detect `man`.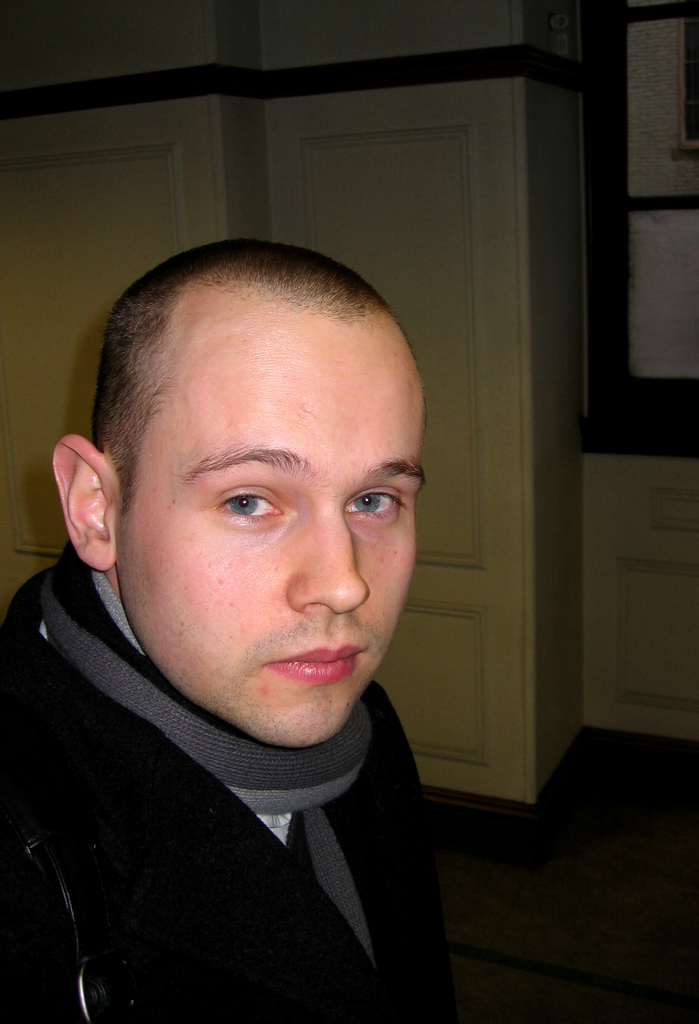
Detected at {"left": 0, "top": 217, "right": 524, "bottom": 975}.
